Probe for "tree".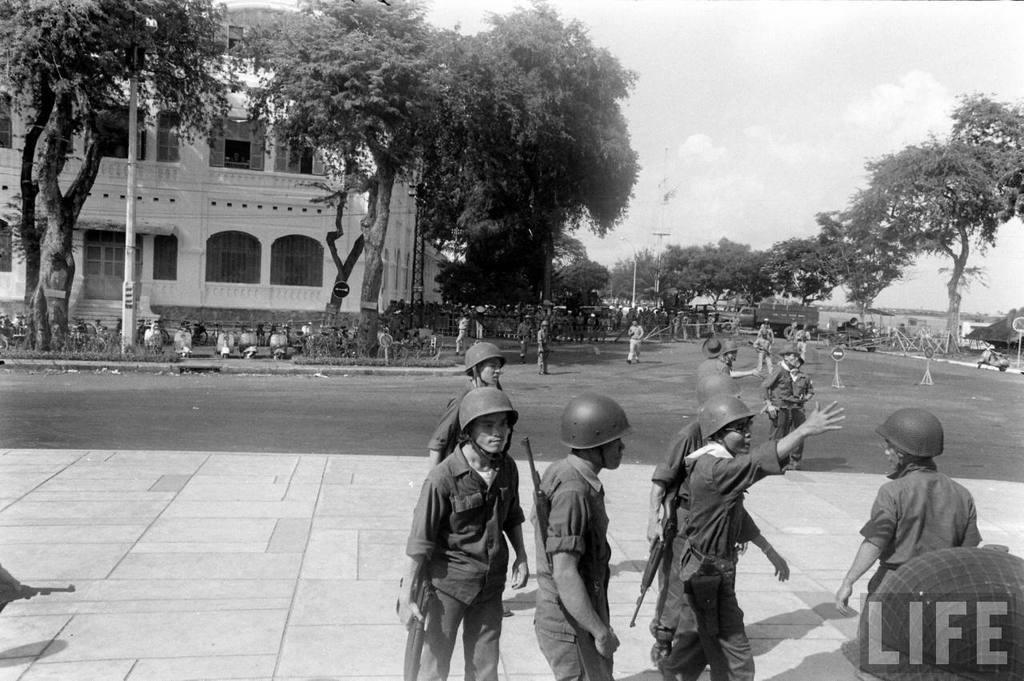
Probe result: box(947, 86, 1023, 213).
